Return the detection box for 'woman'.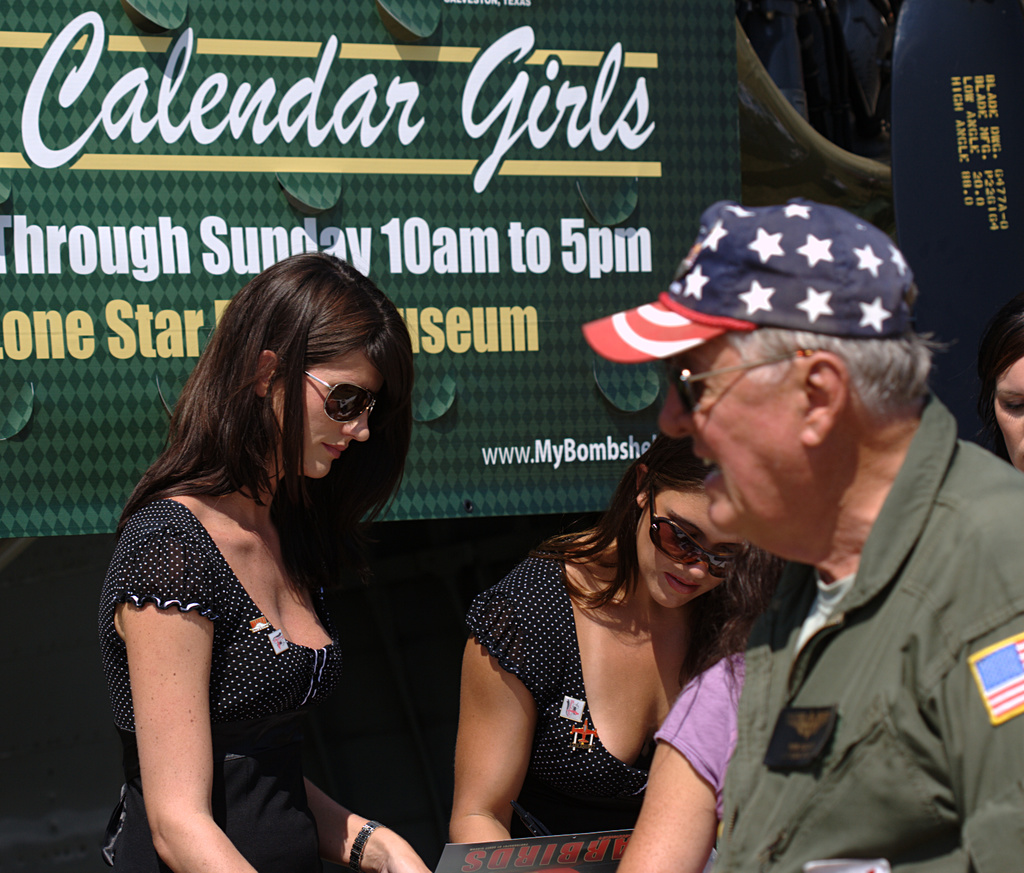
detection(596, 544, 813, 872).
